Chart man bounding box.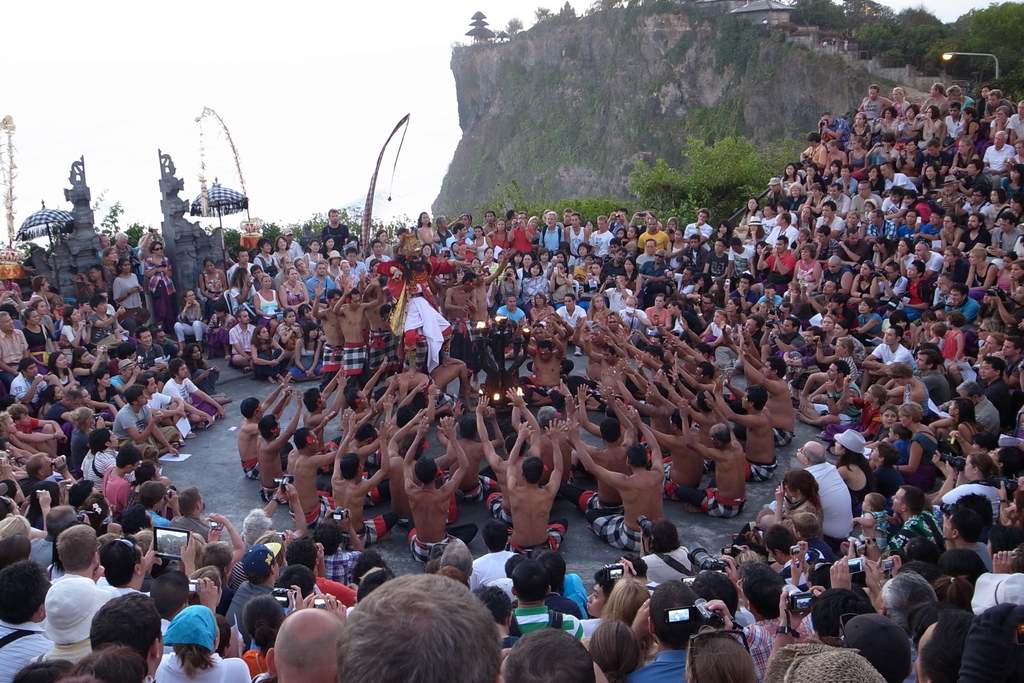
Charted: [305,551,517,682].
